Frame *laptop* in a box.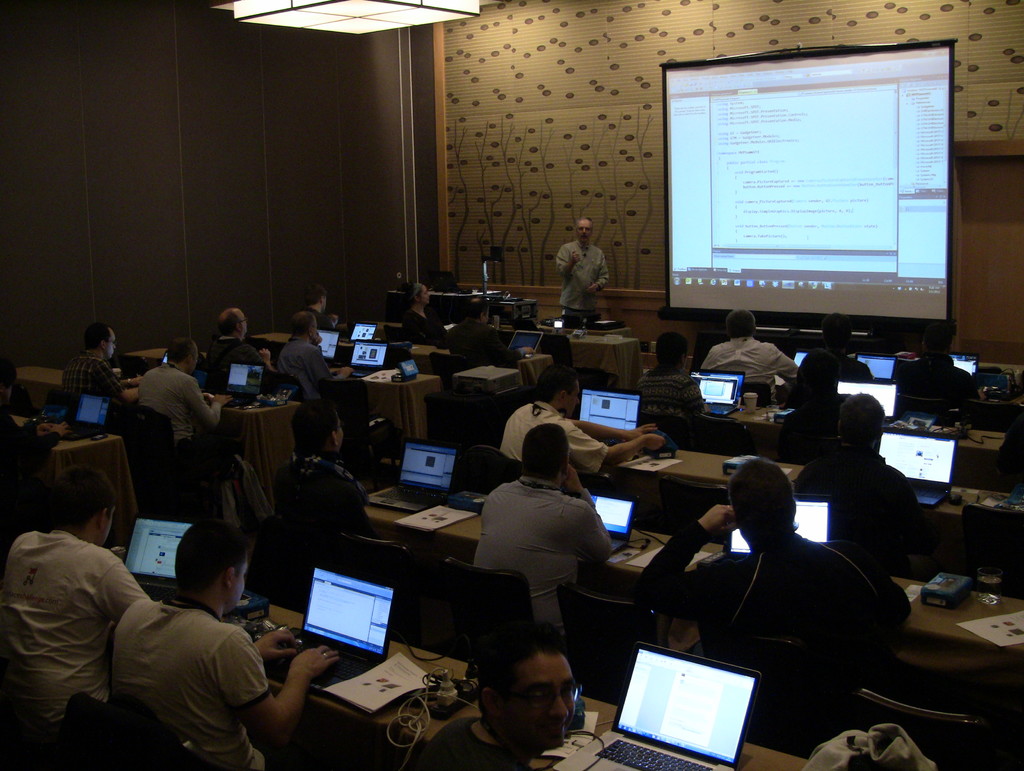
(587, 490, 636, 556).
